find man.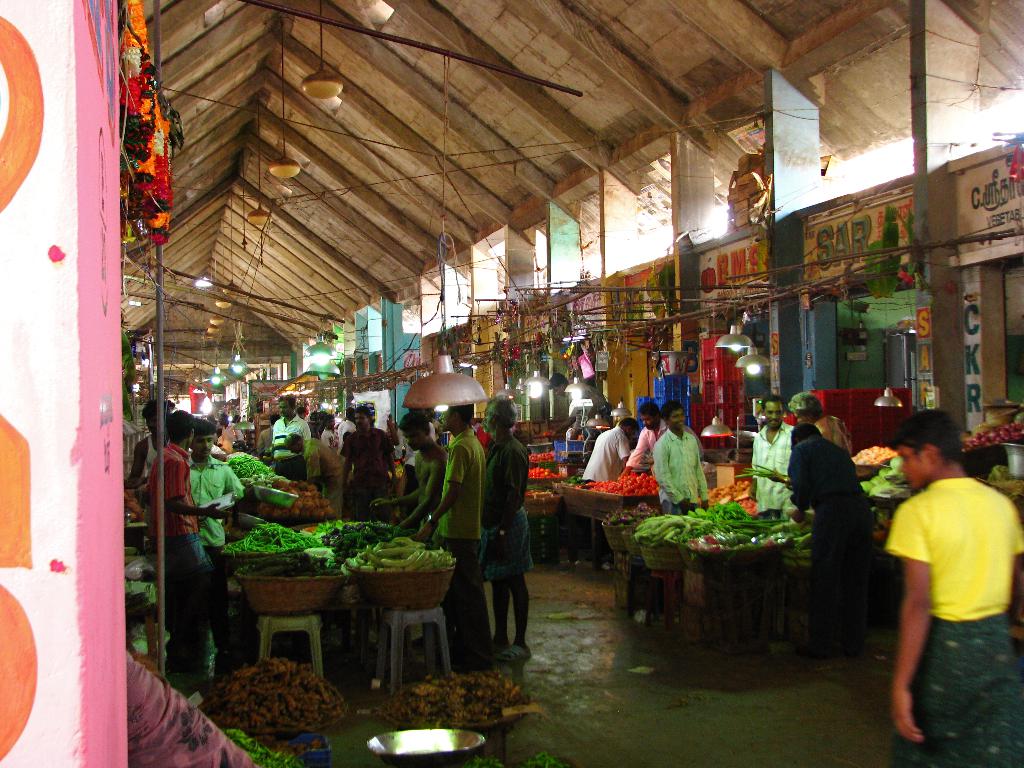
<region>337, 408, 394, 524</region>.
